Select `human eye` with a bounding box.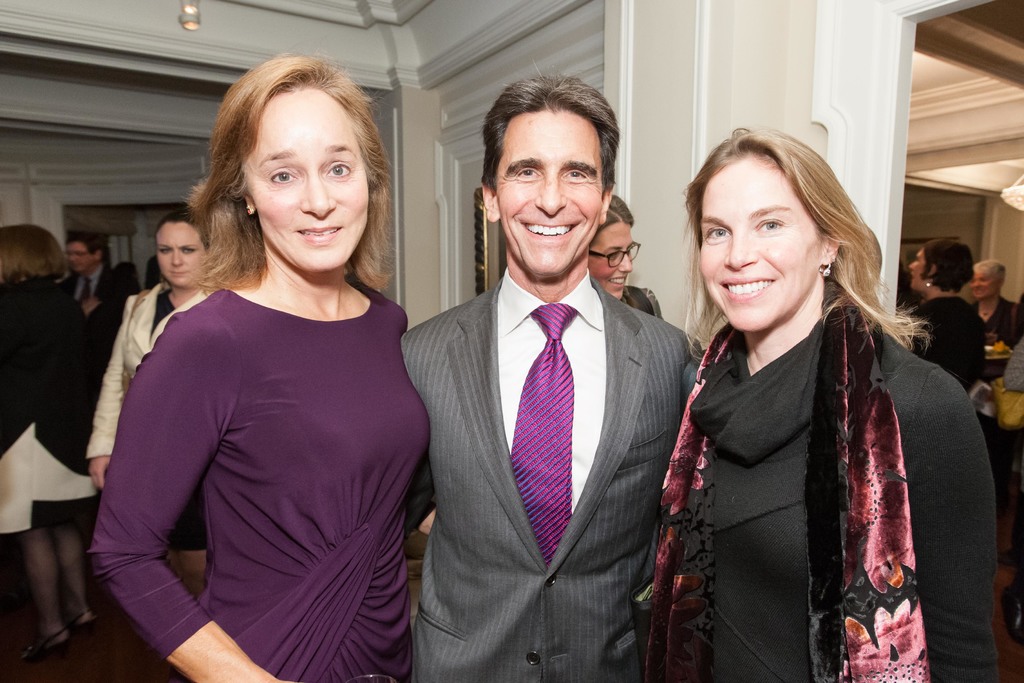
<bbox>181, 244, 200, 256</bbox>.
